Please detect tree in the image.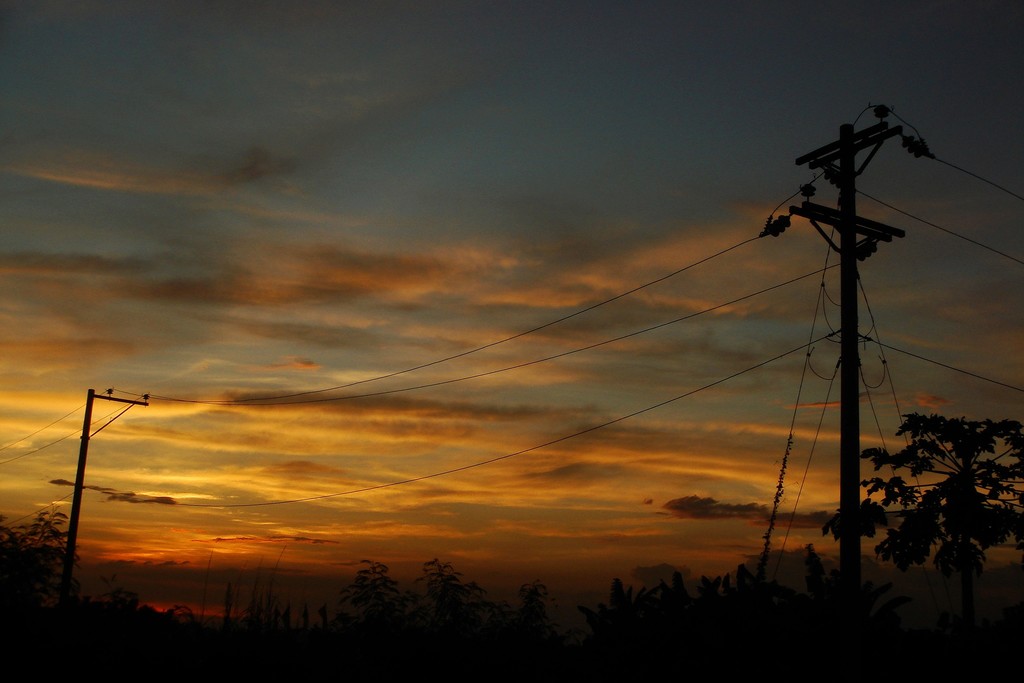
<bbox>216, 583, 229, 629</bbox>.
